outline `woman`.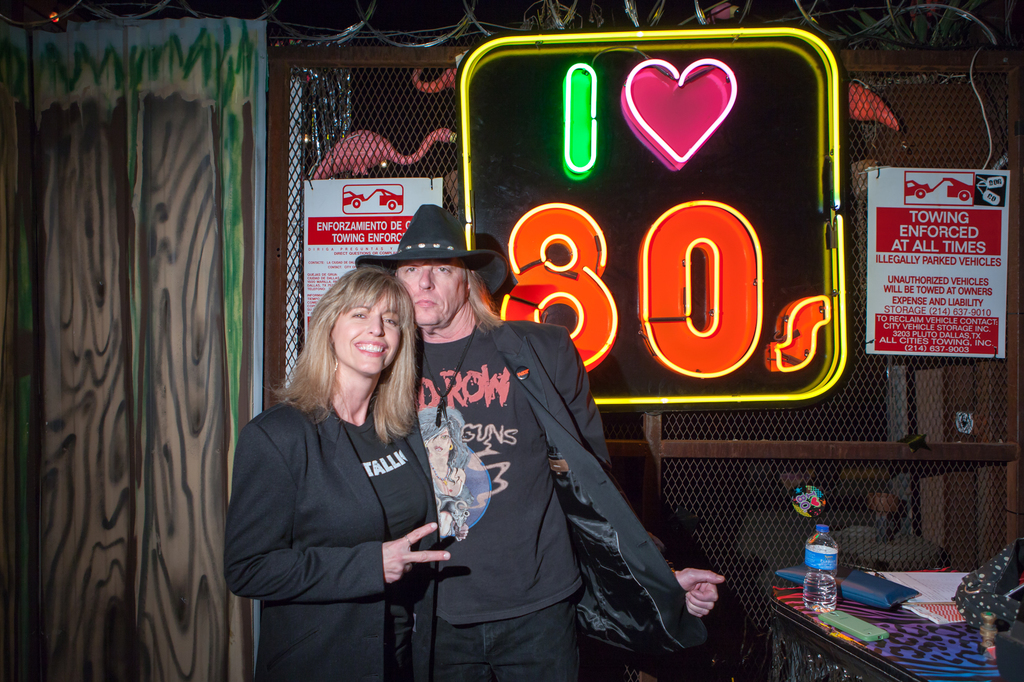
Outline: rect(241, 236, 452, 681).
